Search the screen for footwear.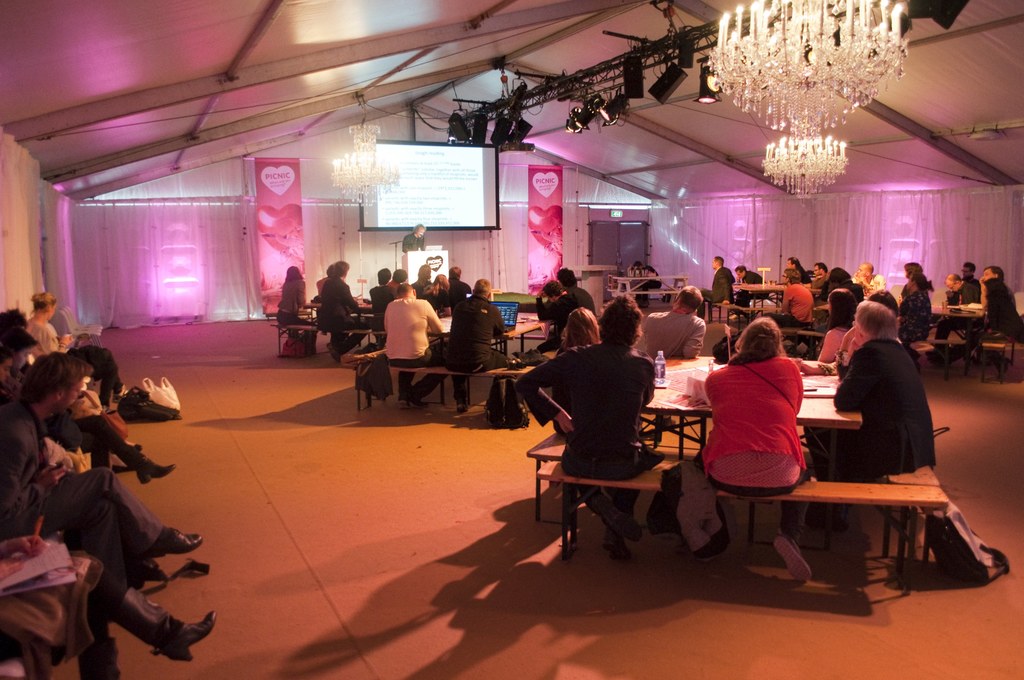
Found at (109, 437, 141, 457).
